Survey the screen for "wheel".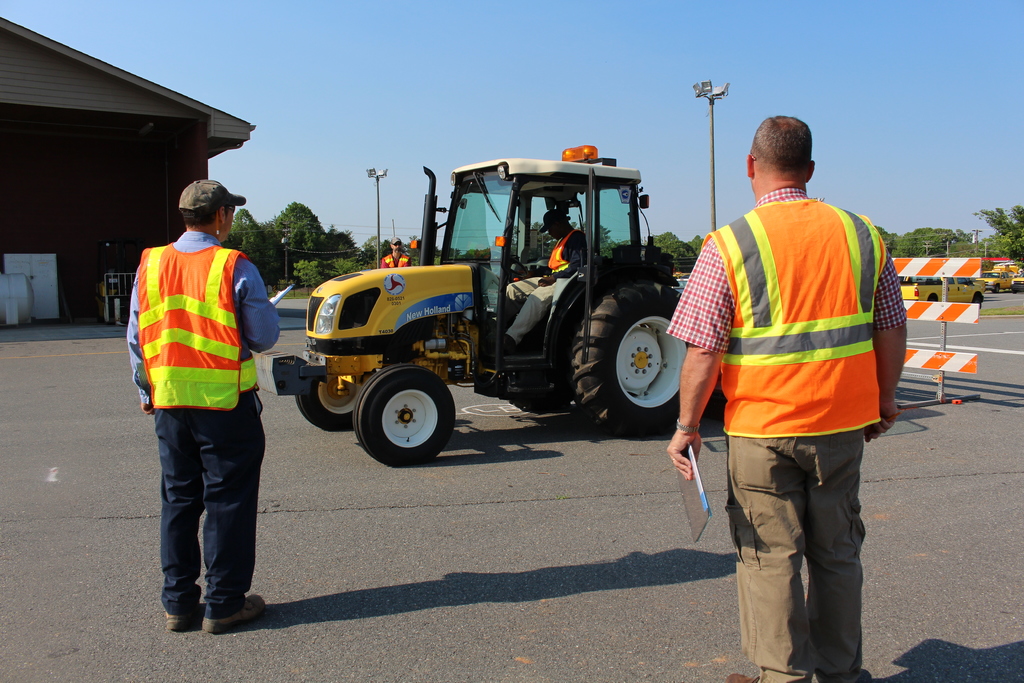
Survey found: x1=568, y1=277, x2=689, y2=439.
